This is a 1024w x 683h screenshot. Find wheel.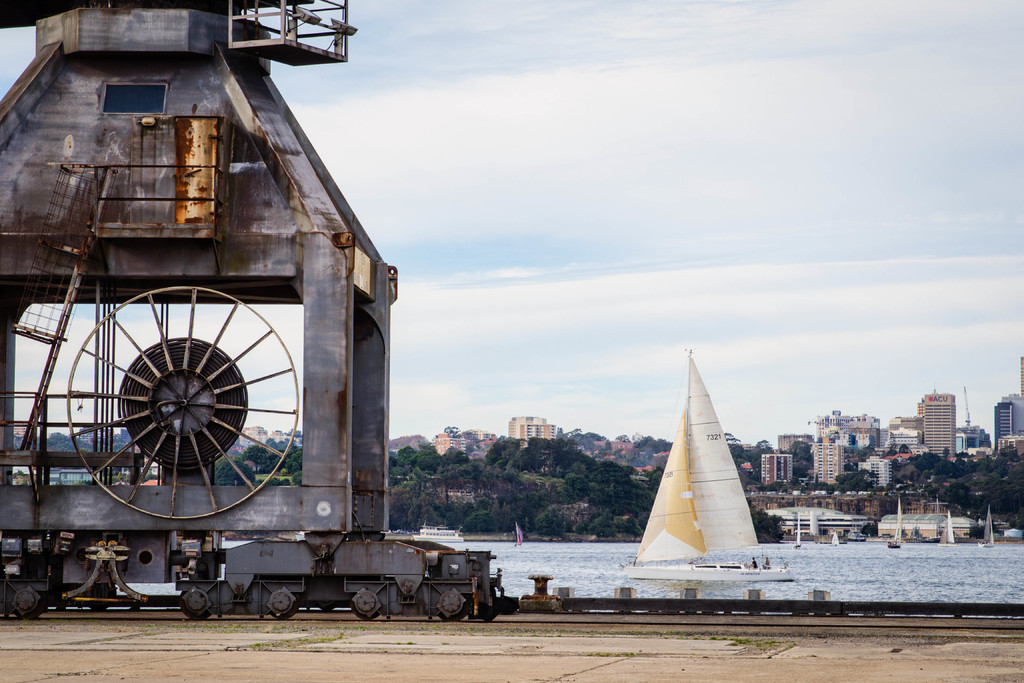
Bounding box: bbox(439, 603, 465, 621).
